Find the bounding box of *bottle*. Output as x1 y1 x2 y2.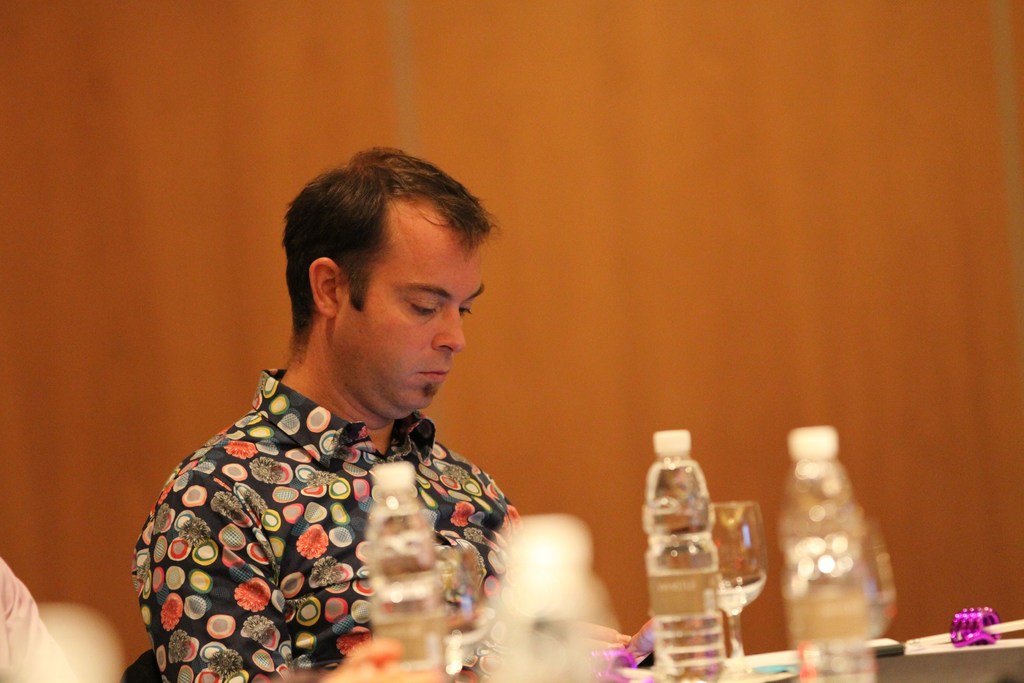
360 464 461 682.
